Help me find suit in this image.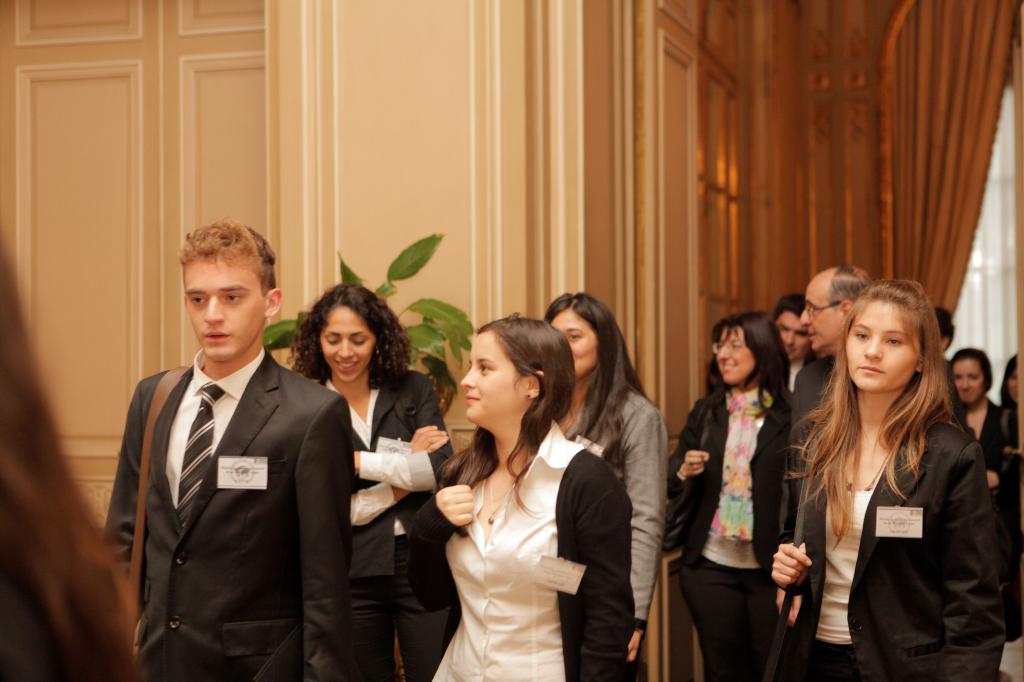
Found it: 787,393,1005,681.
